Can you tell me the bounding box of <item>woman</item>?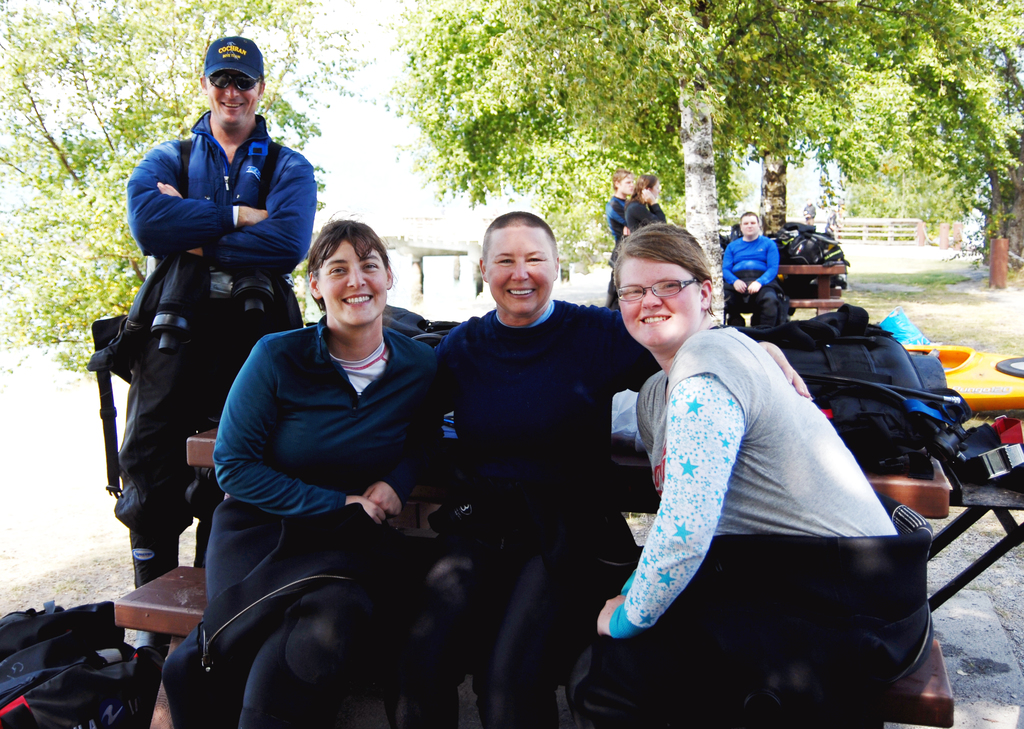
{"x1": 204, "y1": 221, "x2": 451, "y2": 728}.
